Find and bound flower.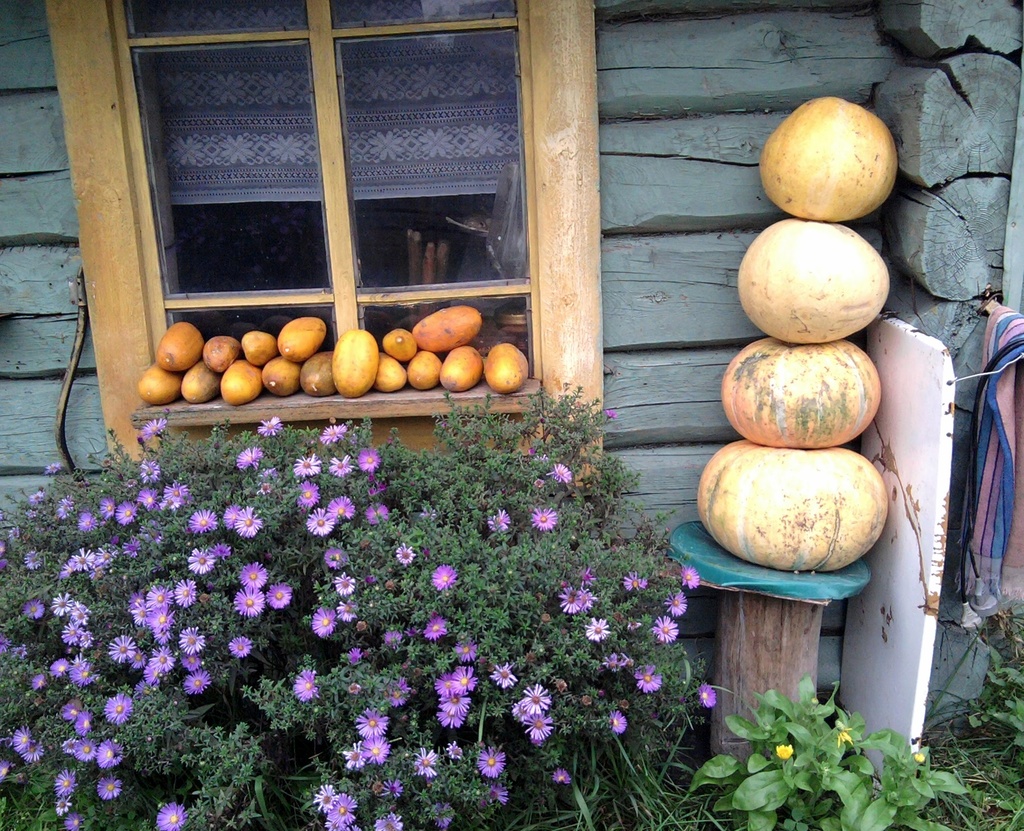
Bound: <box>433,664,479,728</box>.
